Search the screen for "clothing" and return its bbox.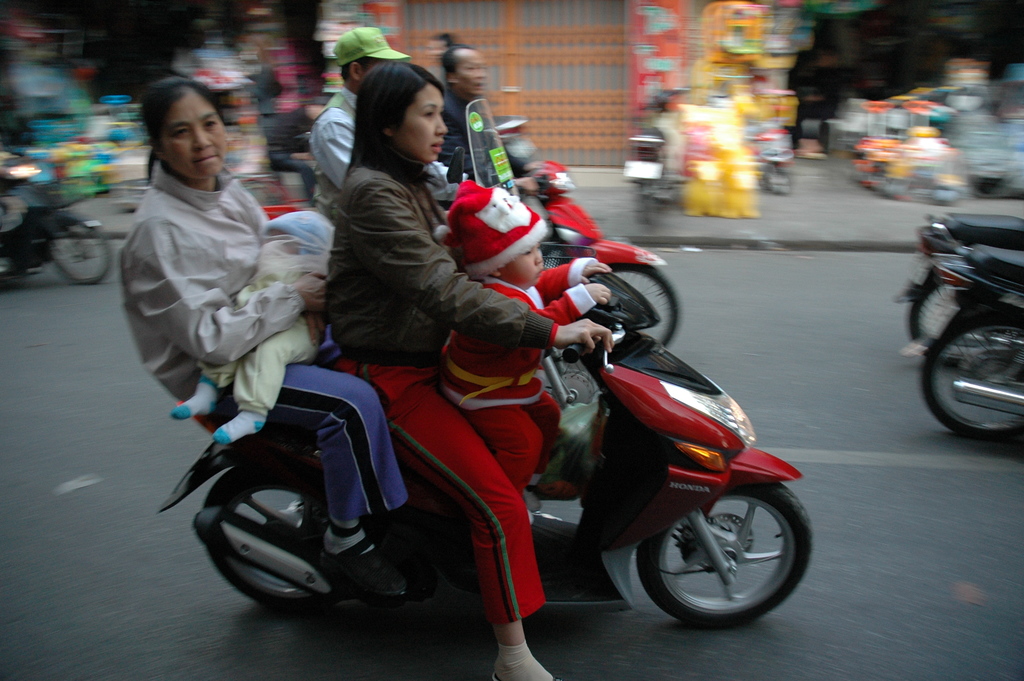
Found: left=116, top=151, right=274, bottom=406.
